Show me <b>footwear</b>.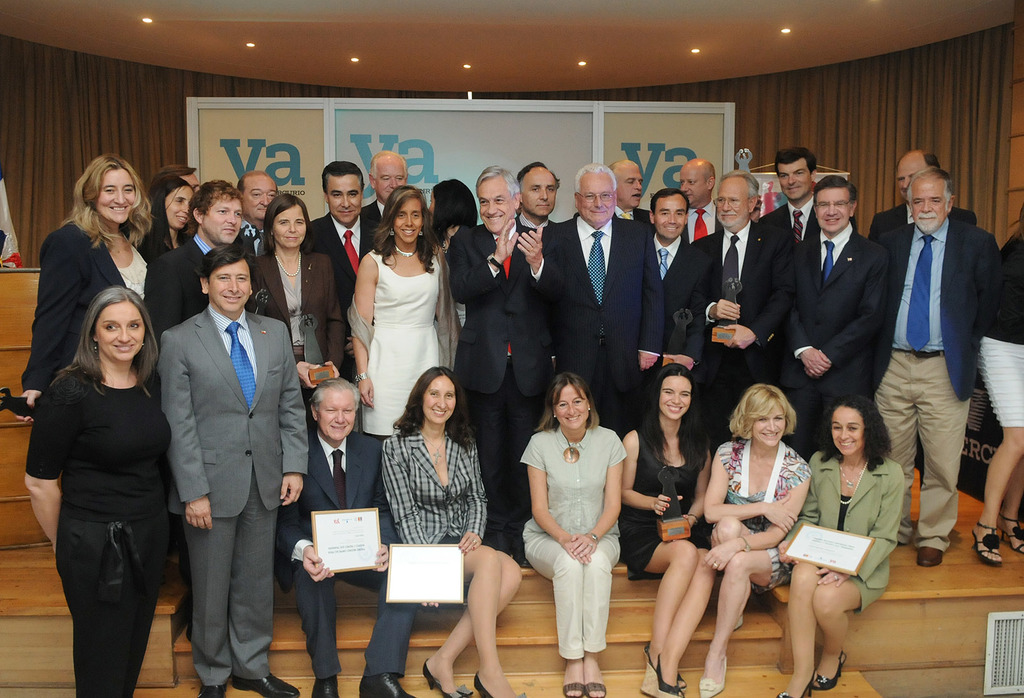
<b>footwear</b> is here: box(194, 677, 230, 697).
